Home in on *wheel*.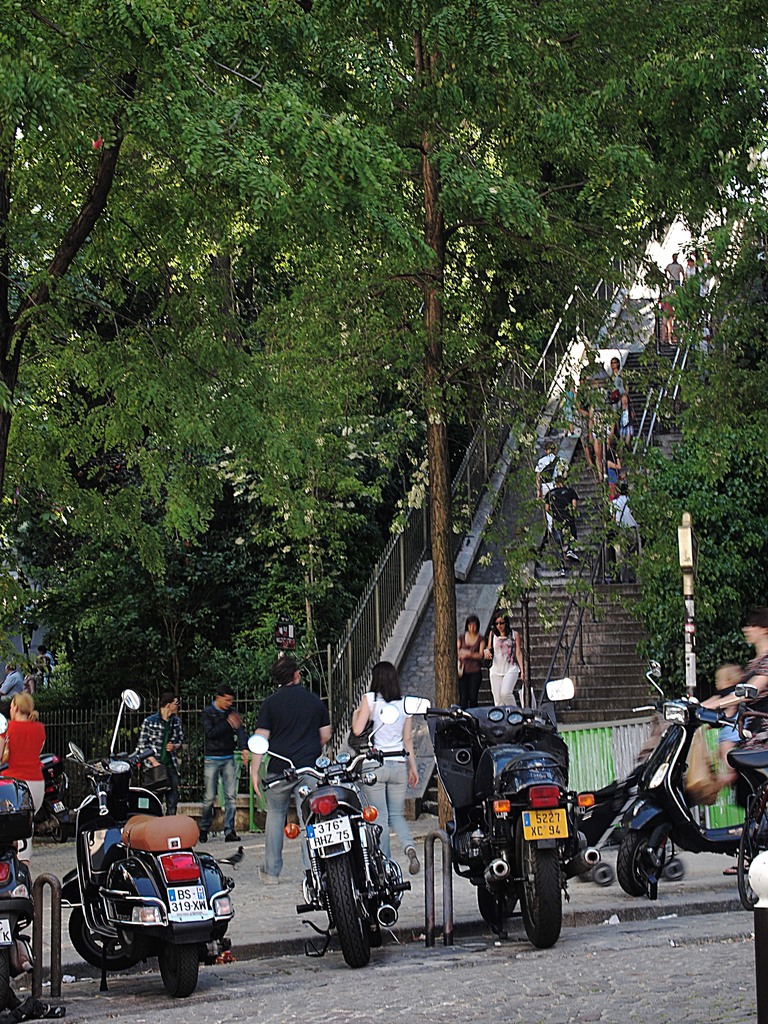
Homed in at <region>737, 784, 767, 908</region>.
